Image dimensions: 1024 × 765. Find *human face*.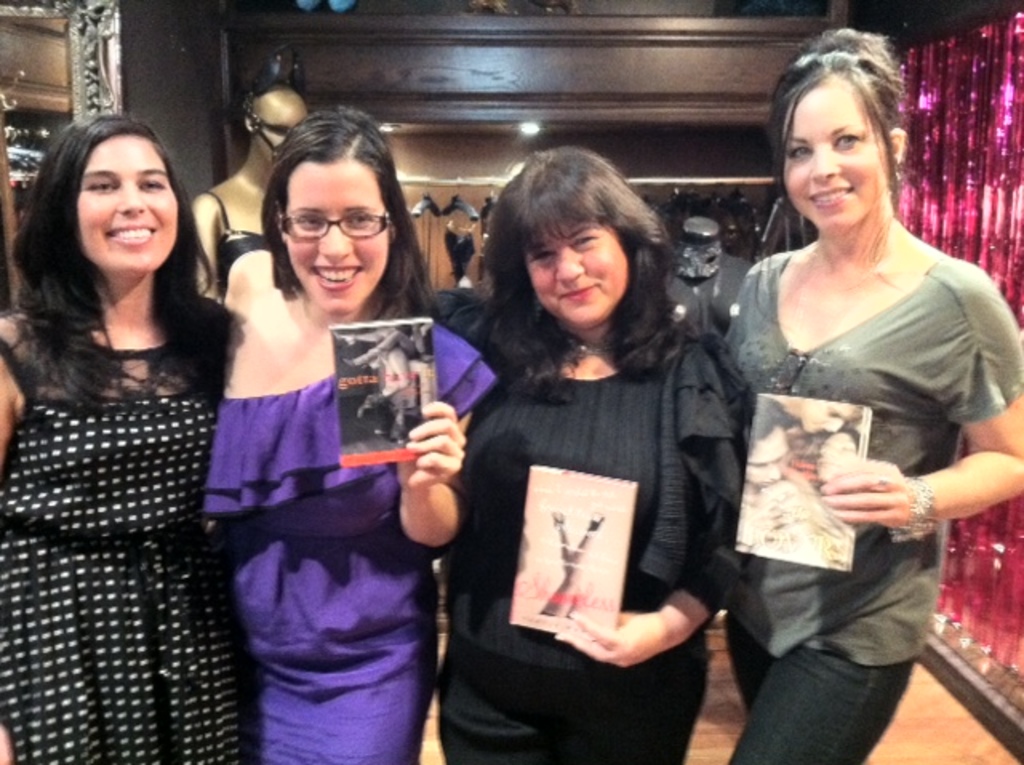
Rect(526, 222, 627, 326).
